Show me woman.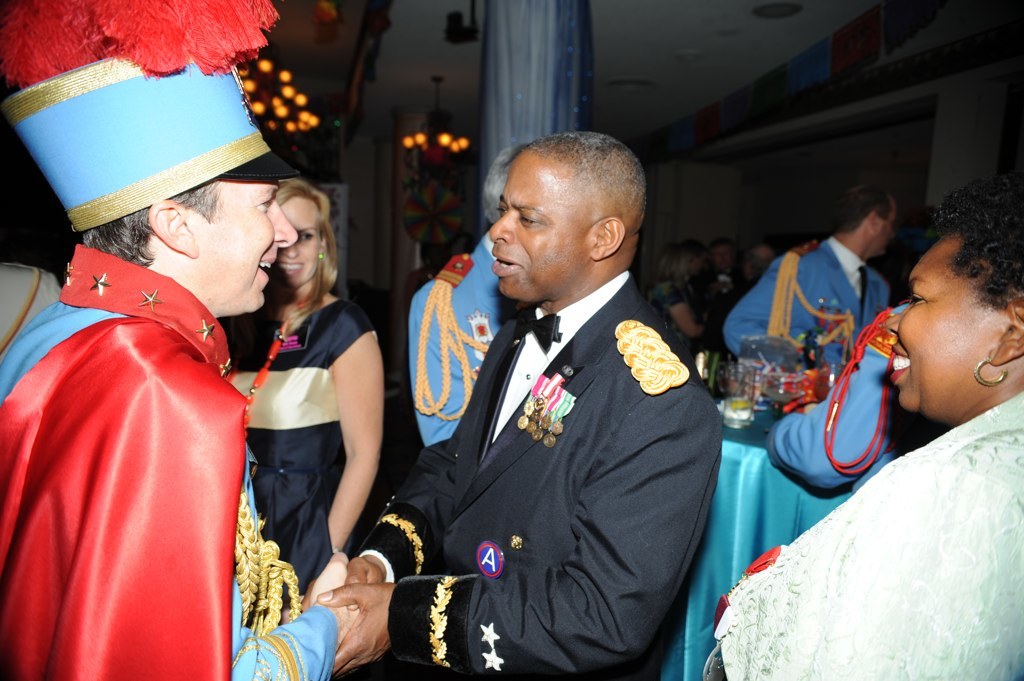
woman is here: {"left": 695, "top": 164, "right": 1023, "bottom": 680}.
